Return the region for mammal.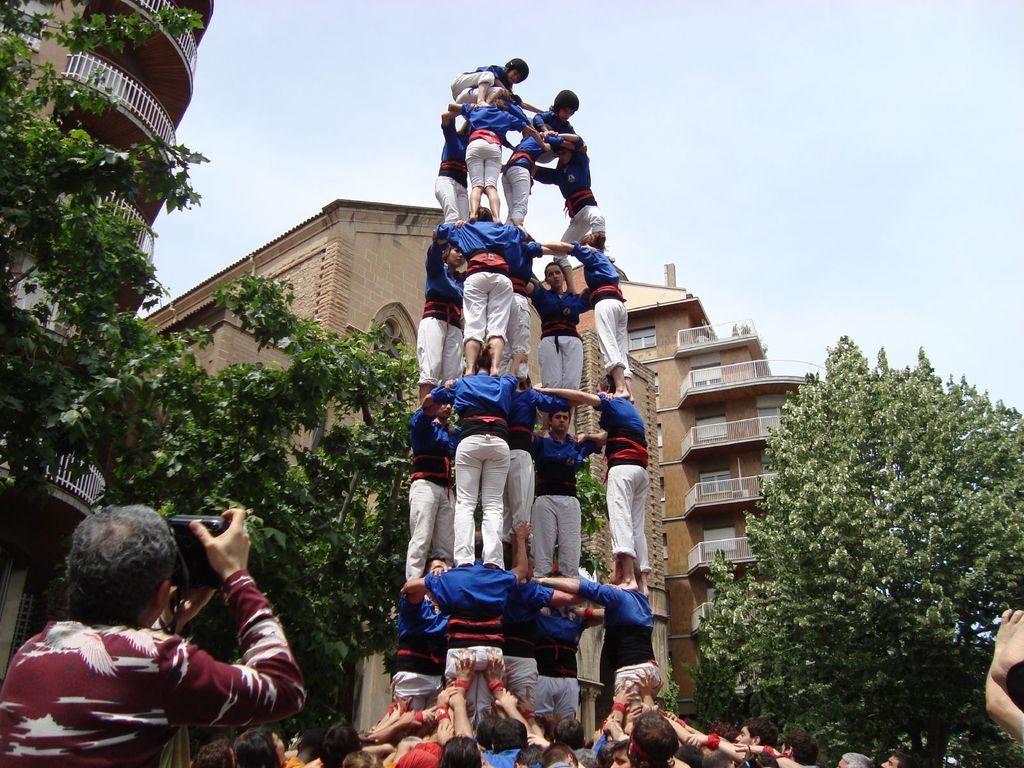
(left=451, top=54, right=528, bottom=104).
